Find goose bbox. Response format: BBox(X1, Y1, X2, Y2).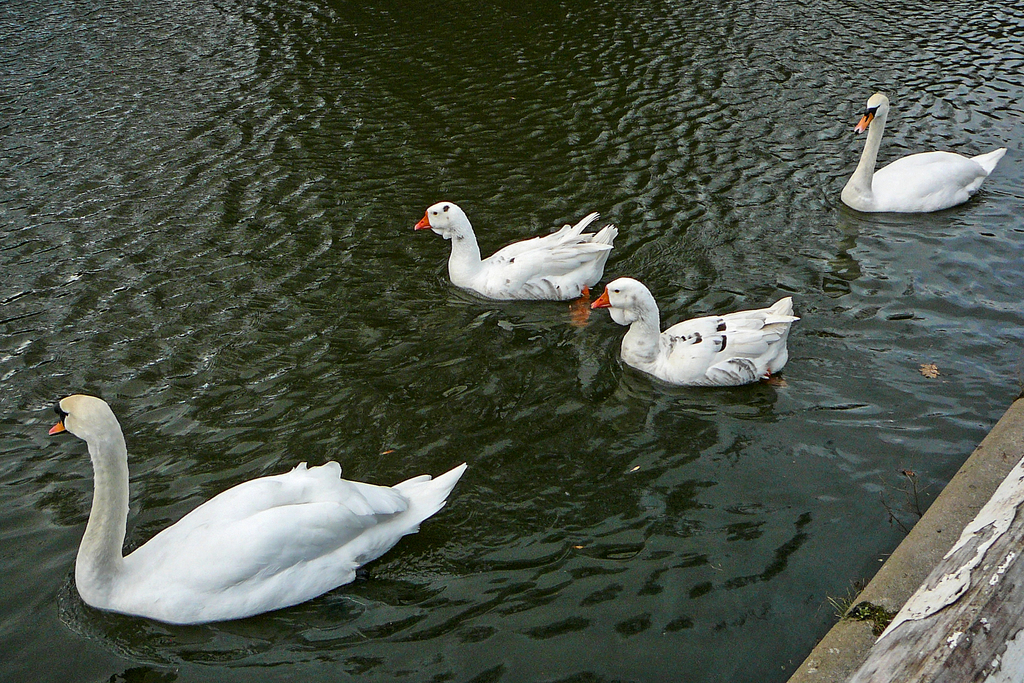
BBox(577, 274, 795, 383).
